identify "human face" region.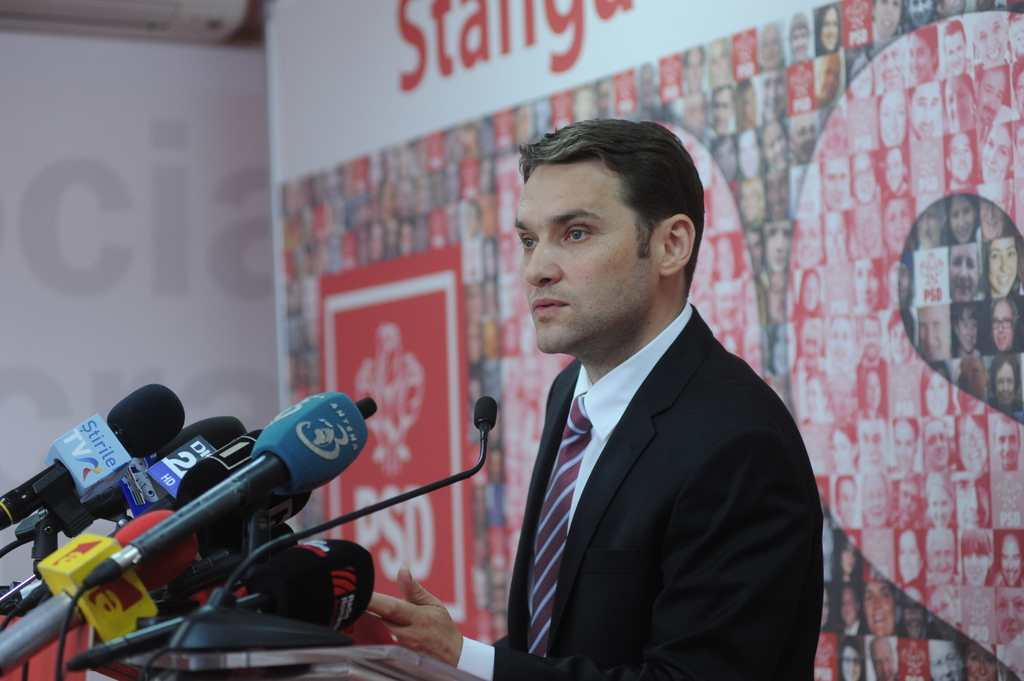
Region: [911, 84, 940, 137].
